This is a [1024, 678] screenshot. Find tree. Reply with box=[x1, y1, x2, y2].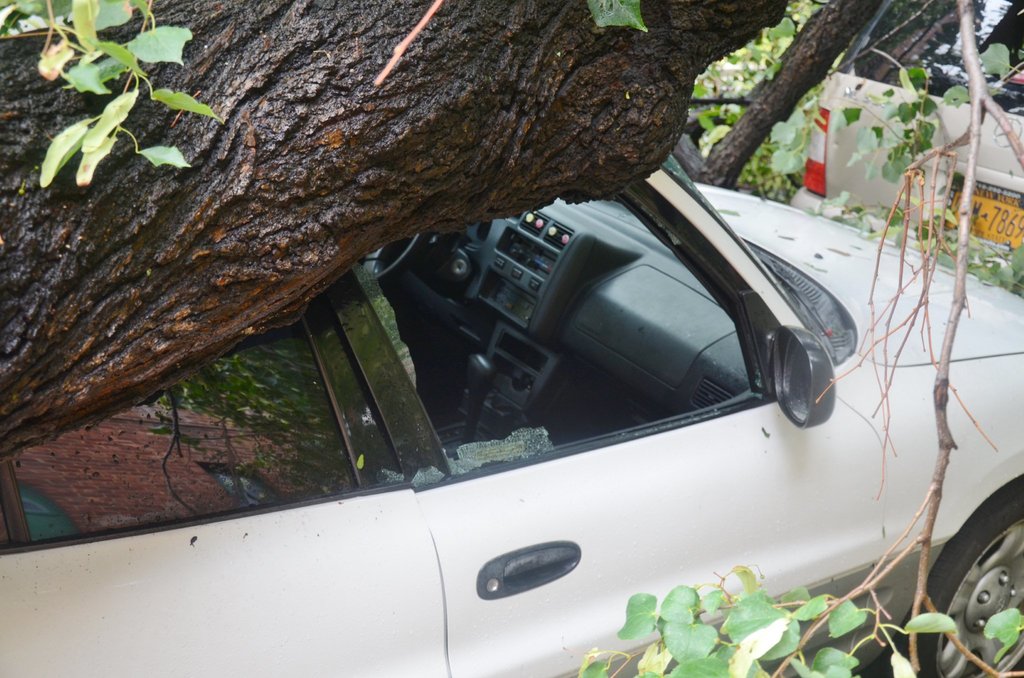
box=[0, 0, 1023, 677].
